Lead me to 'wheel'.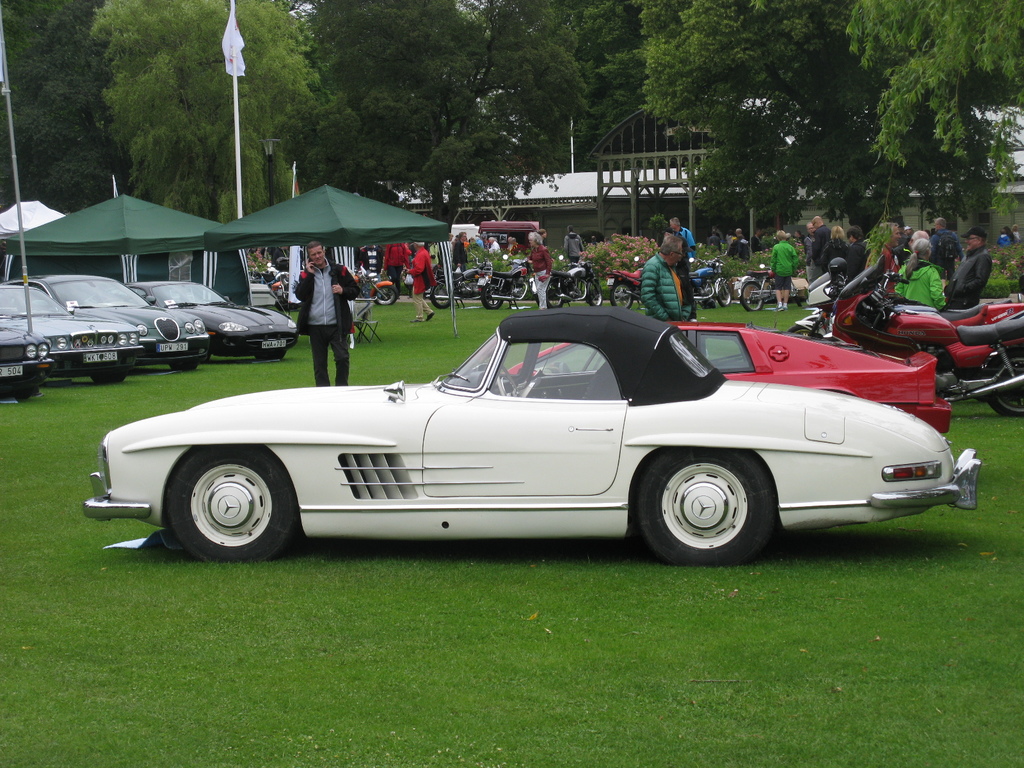
Lead to {"left": 641, "top": 447, "right": 777, "bottom": 572}.
